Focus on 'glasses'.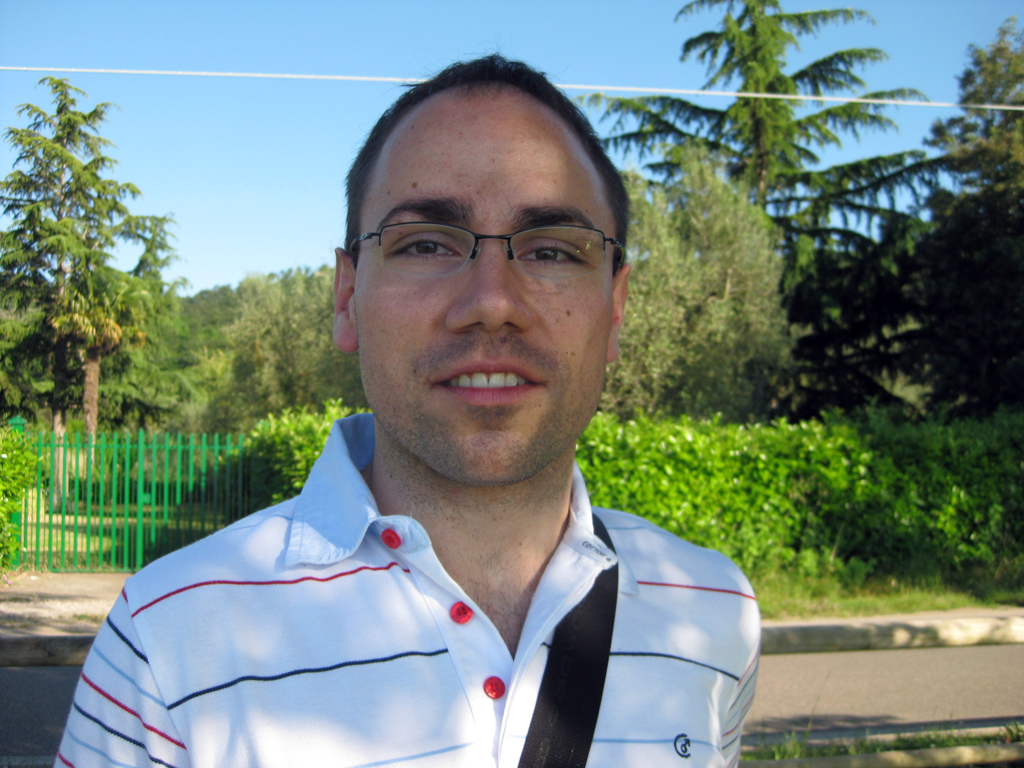
Focused at {"x1": 340, "y1": 205, "x2": 619, "y2": 298}.
